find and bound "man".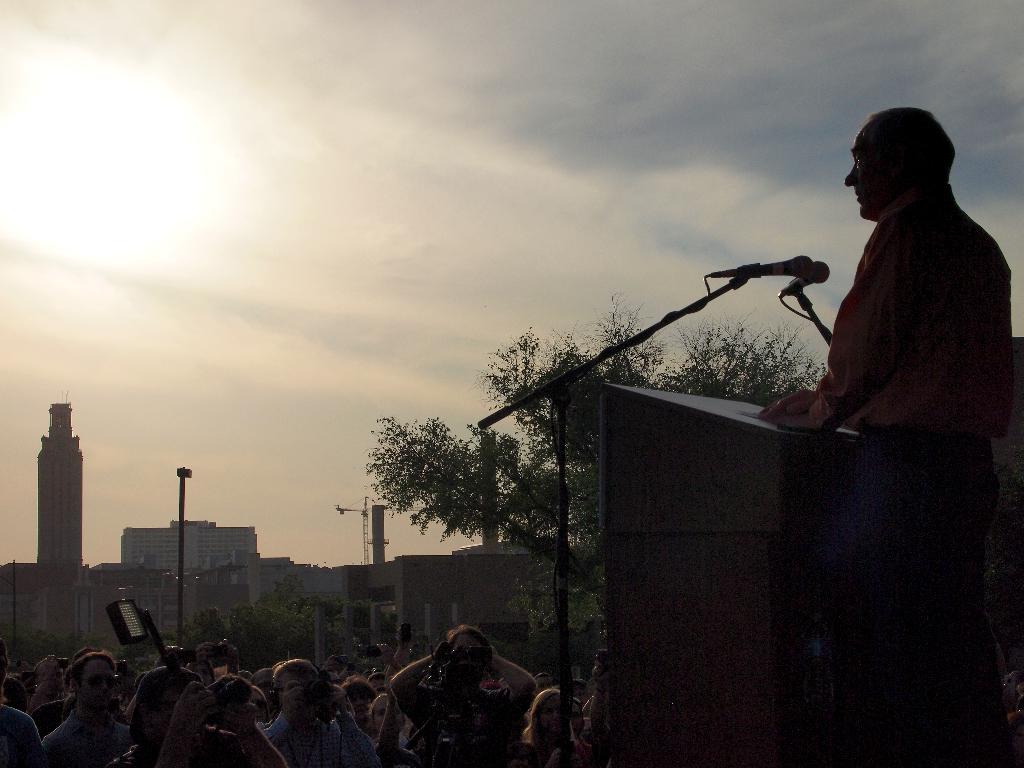
Bound: bbox(28, 652, 72, 714).
